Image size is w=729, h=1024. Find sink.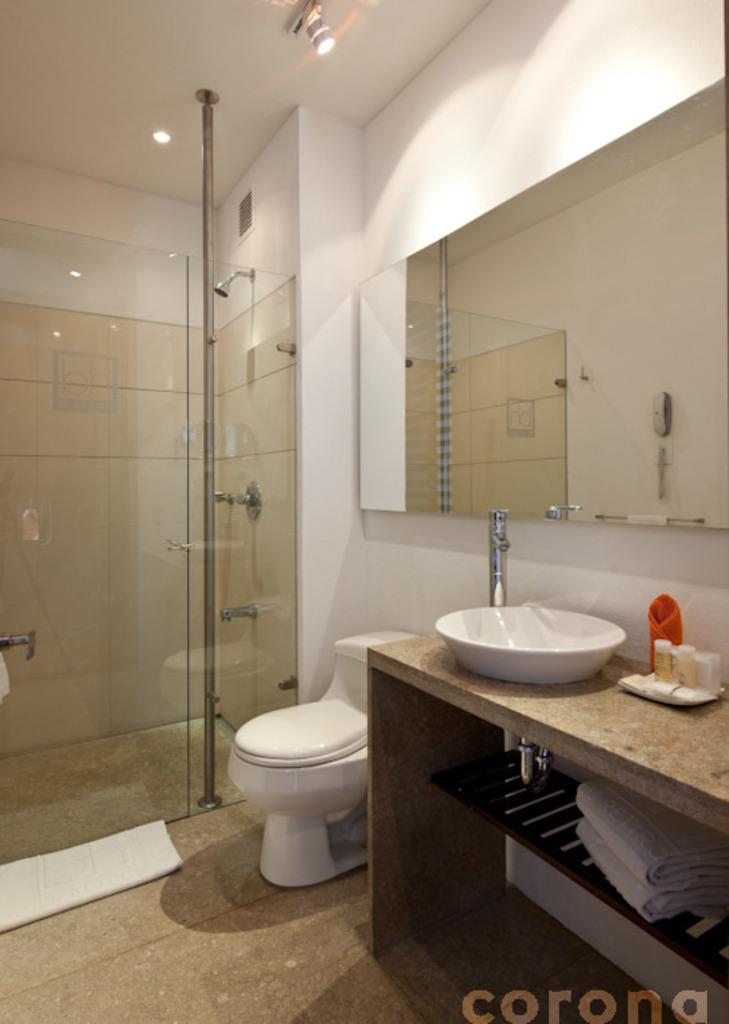
box=[413, 511, 632, 696].
